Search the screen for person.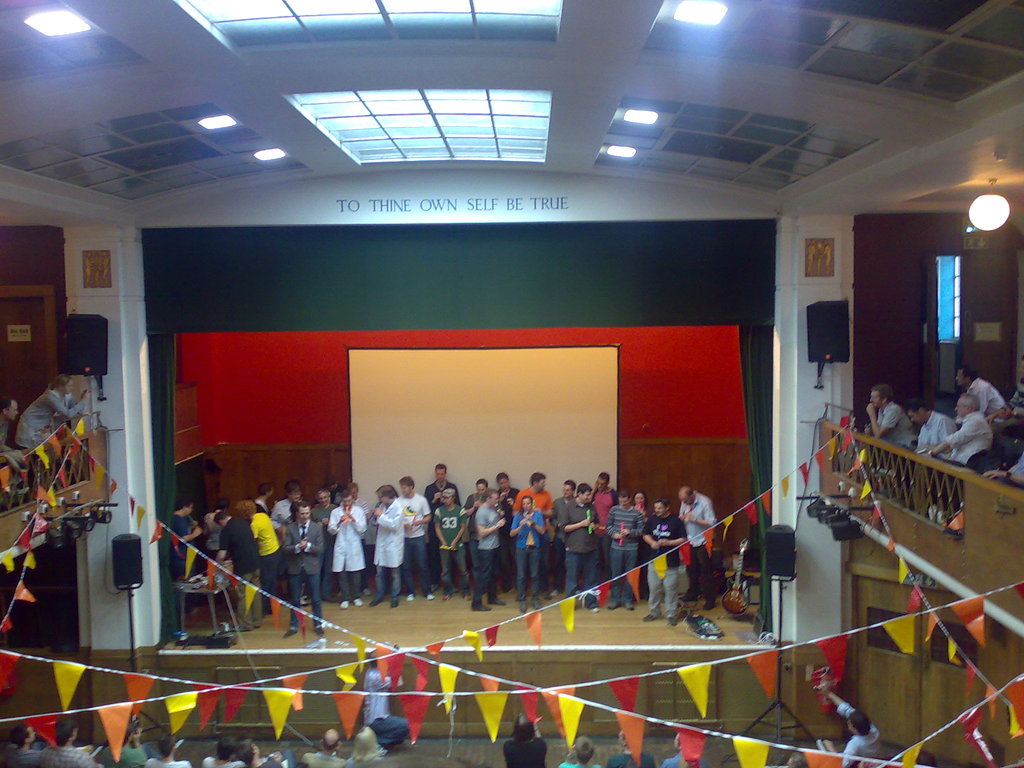
Found at [348,726,388,767].
